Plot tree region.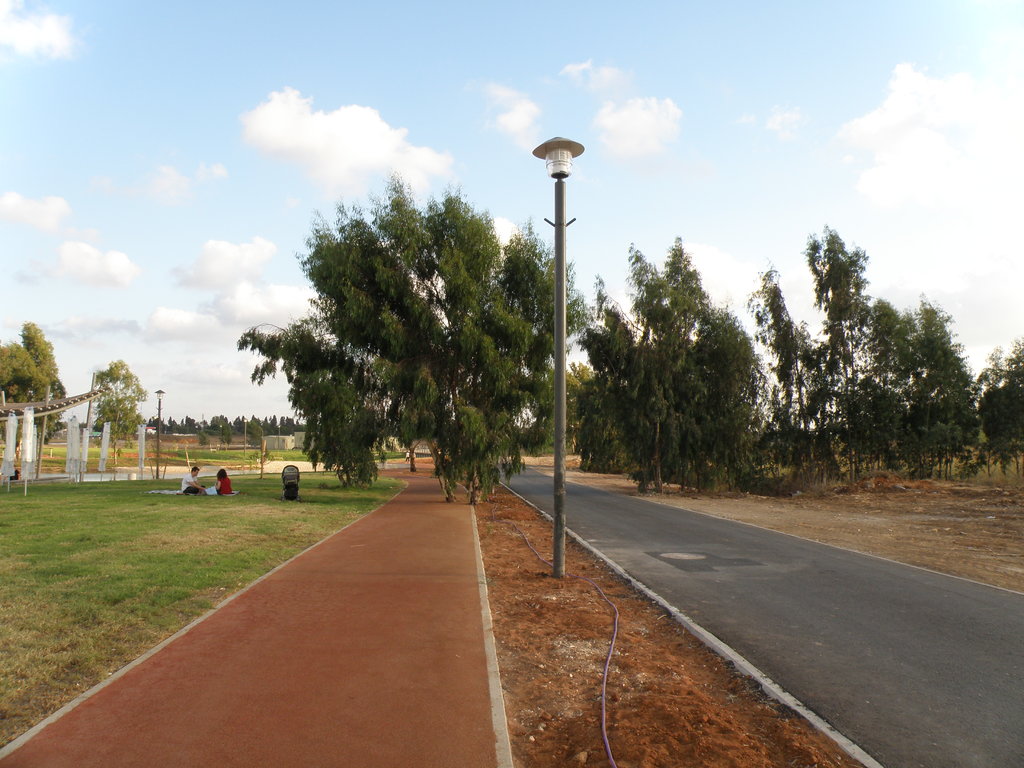
Plotted at crop(244, 413, 266, 445).
